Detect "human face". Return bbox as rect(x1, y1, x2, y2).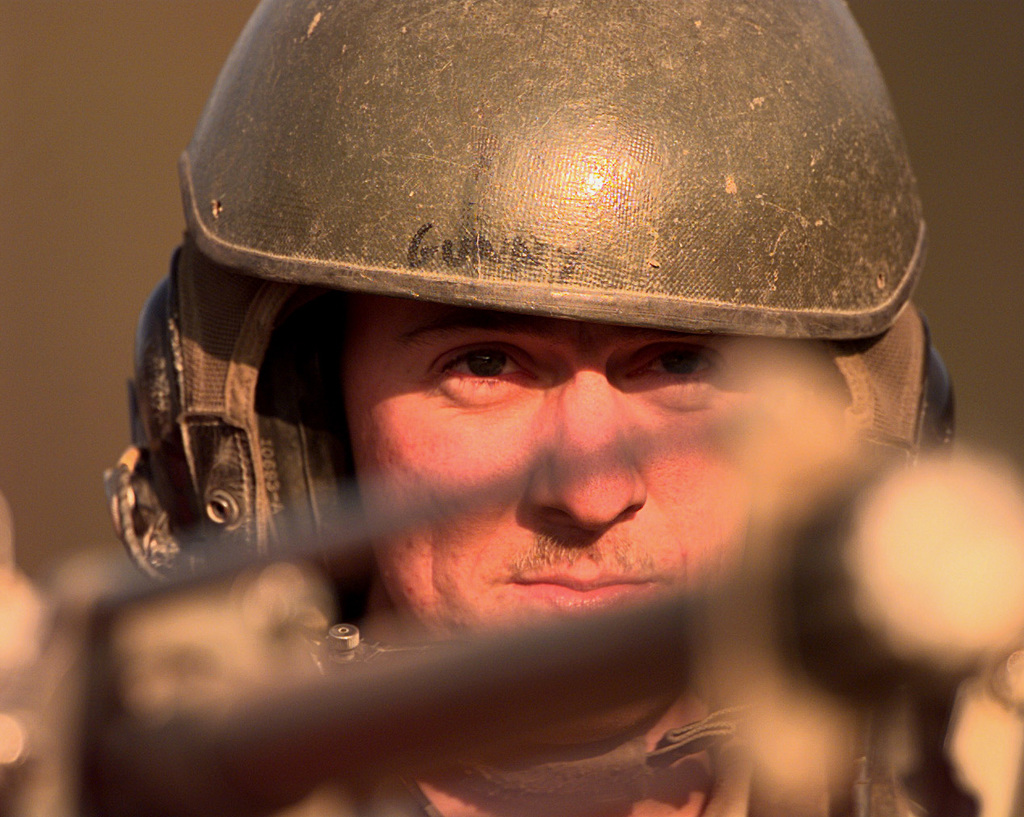
rect(338, 295, 821, 742).
